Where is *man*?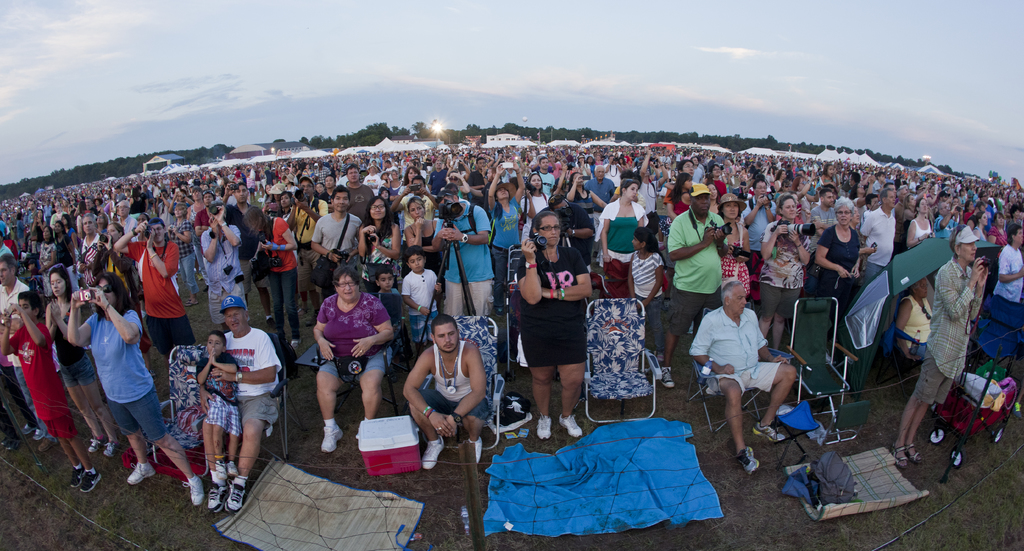
(343, 164, 375, 217).
